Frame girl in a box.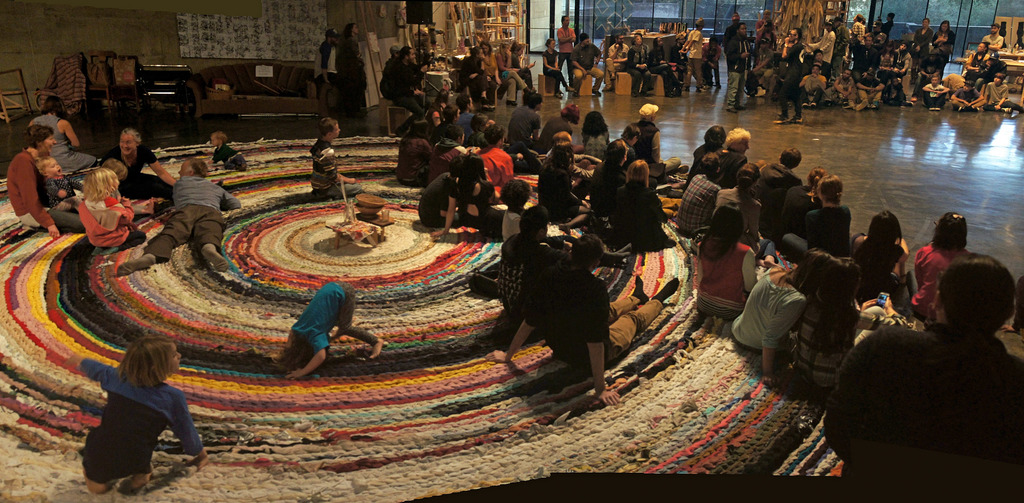
box(728, 249, 822, 390).
